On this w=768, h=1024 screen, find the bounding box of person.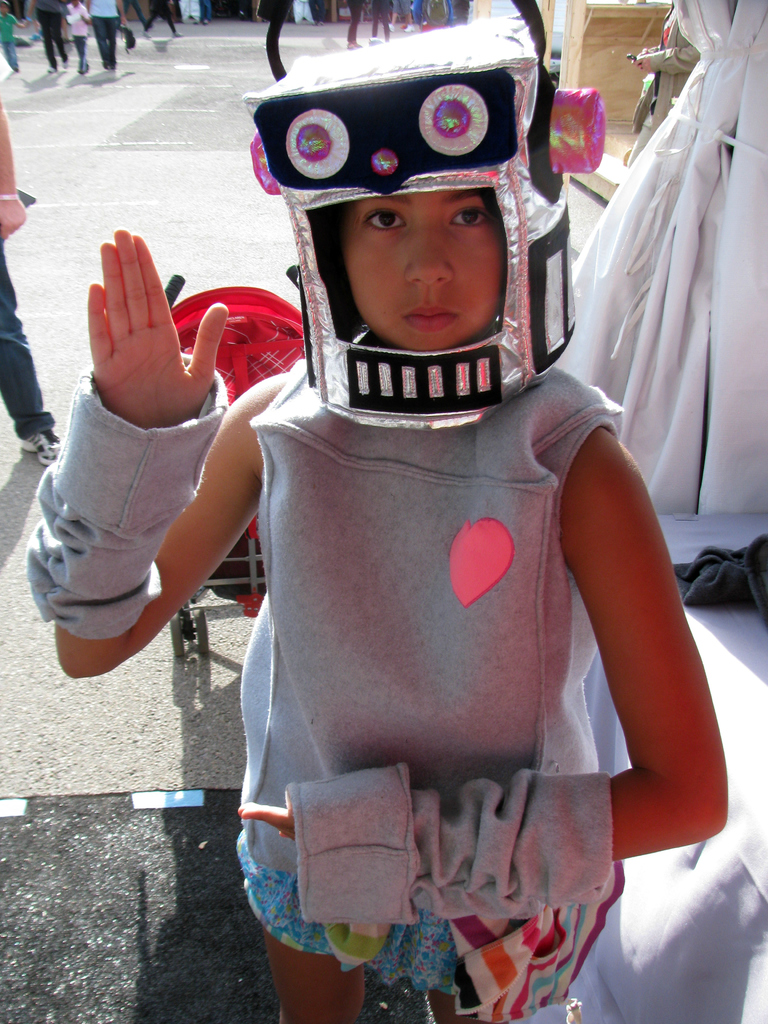
Bounding box: 392/0/415/34.
